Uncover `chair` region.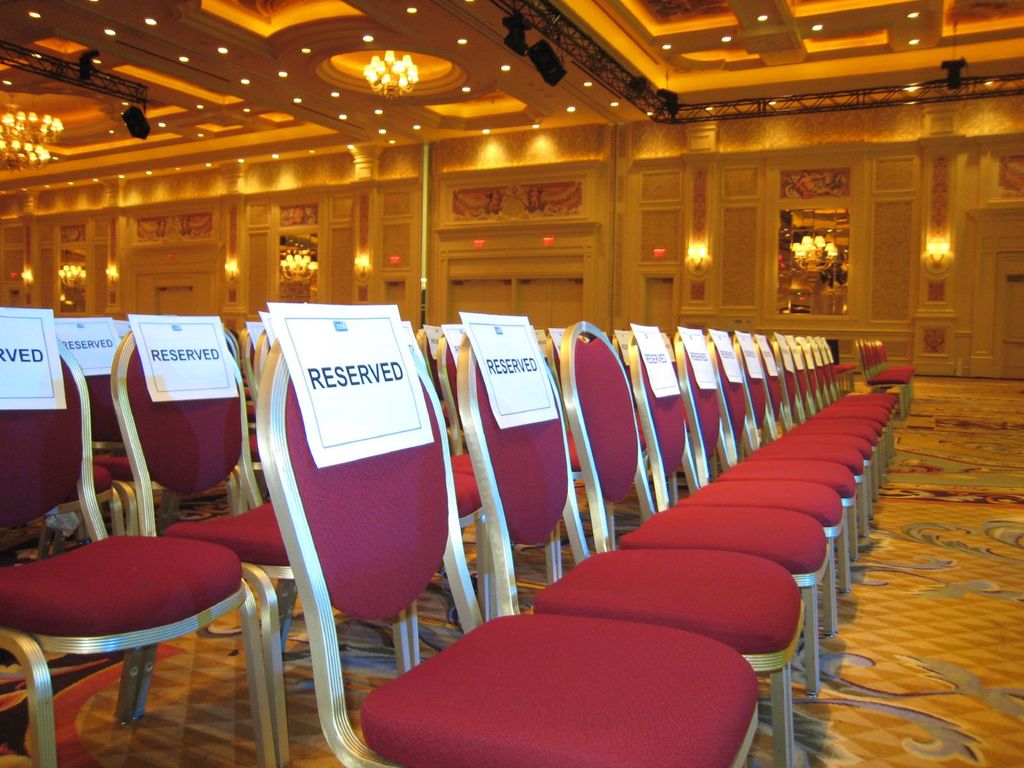
Uncovered: [left=0, top=336, right=253, bottom=767].
